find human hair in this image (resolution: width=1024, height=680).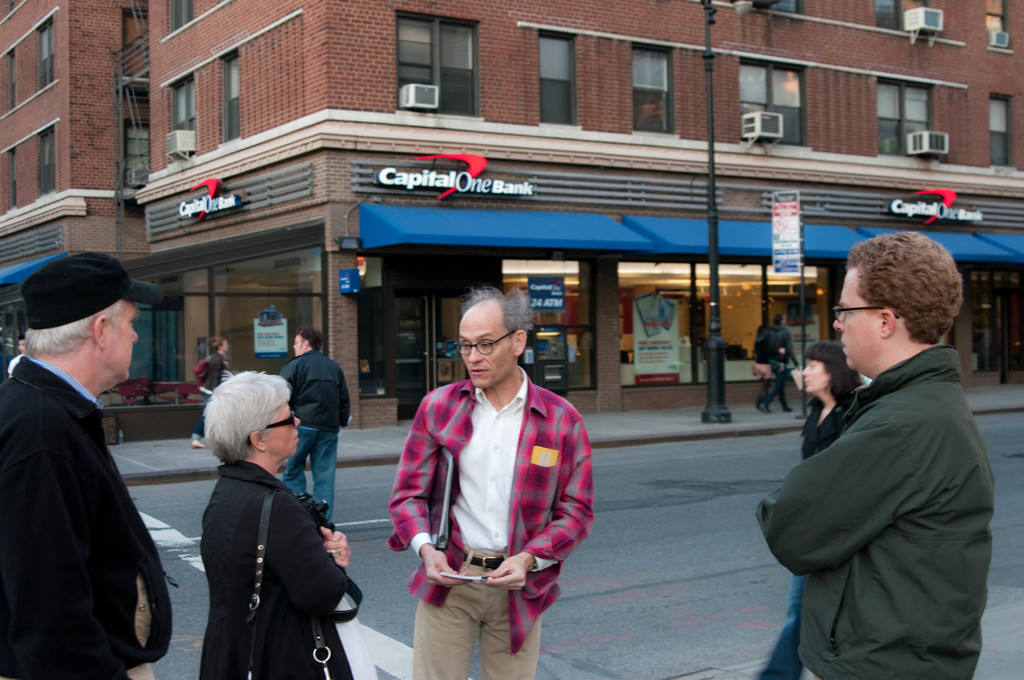
detection(464, 286, 535, 337).
